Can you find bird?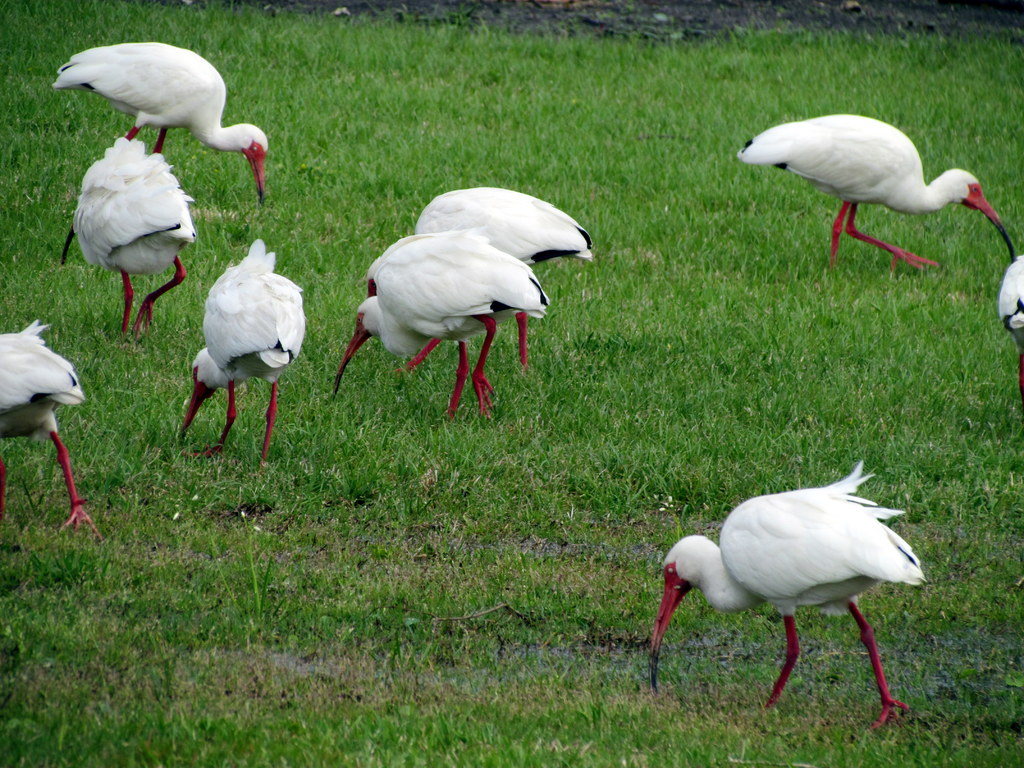
Yes, bounding box: crop(317, 230, 550, 422).
